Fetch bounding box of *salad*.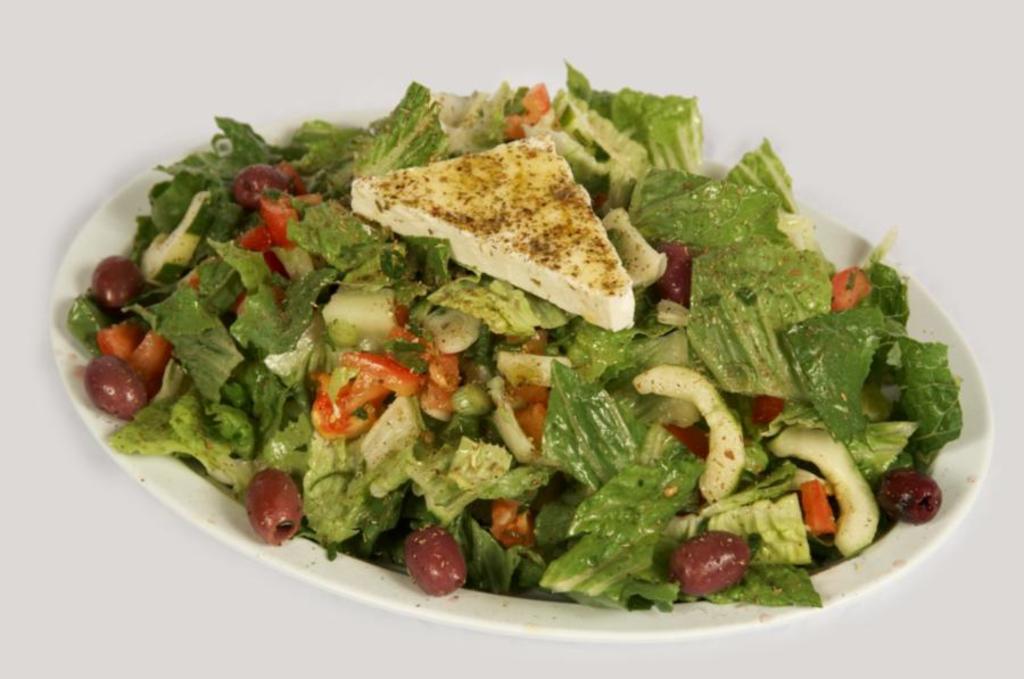
Bbox: 60/51/965/605.
